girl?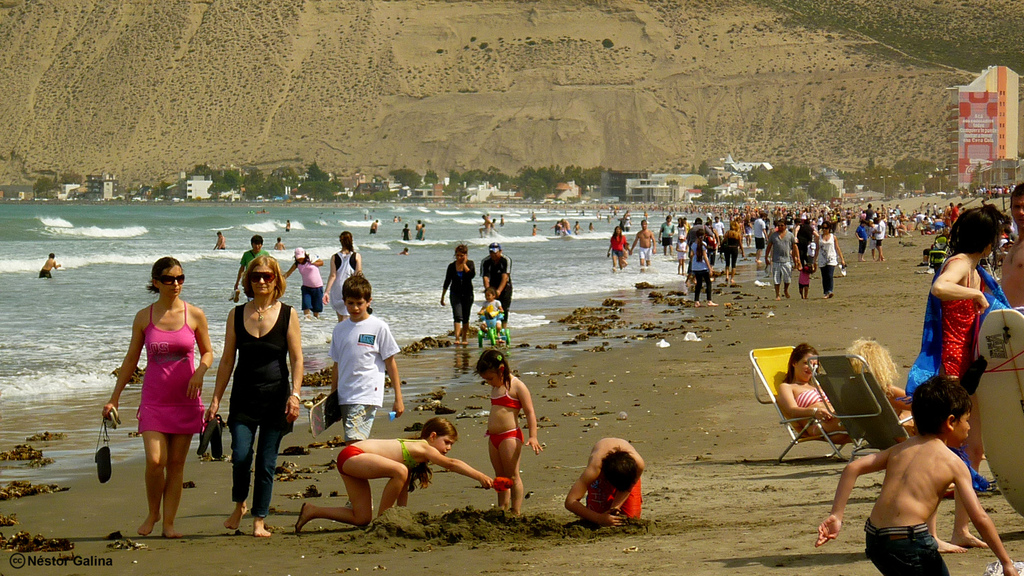
locate(781, 344, 913, 445)
